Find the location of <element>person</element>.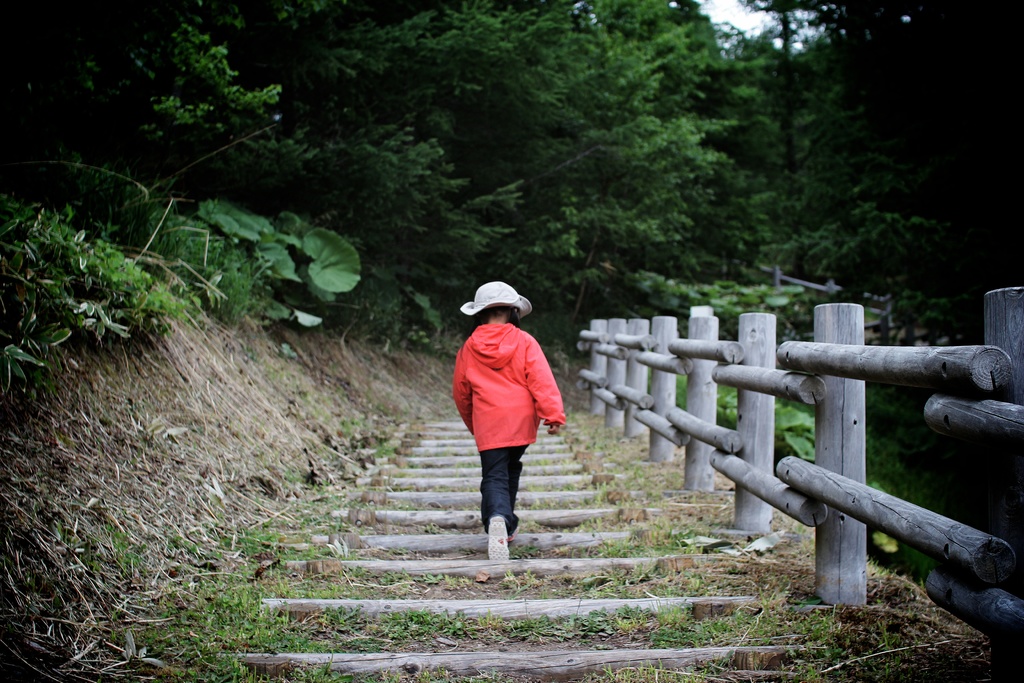
Location: 448,281,570,557.
